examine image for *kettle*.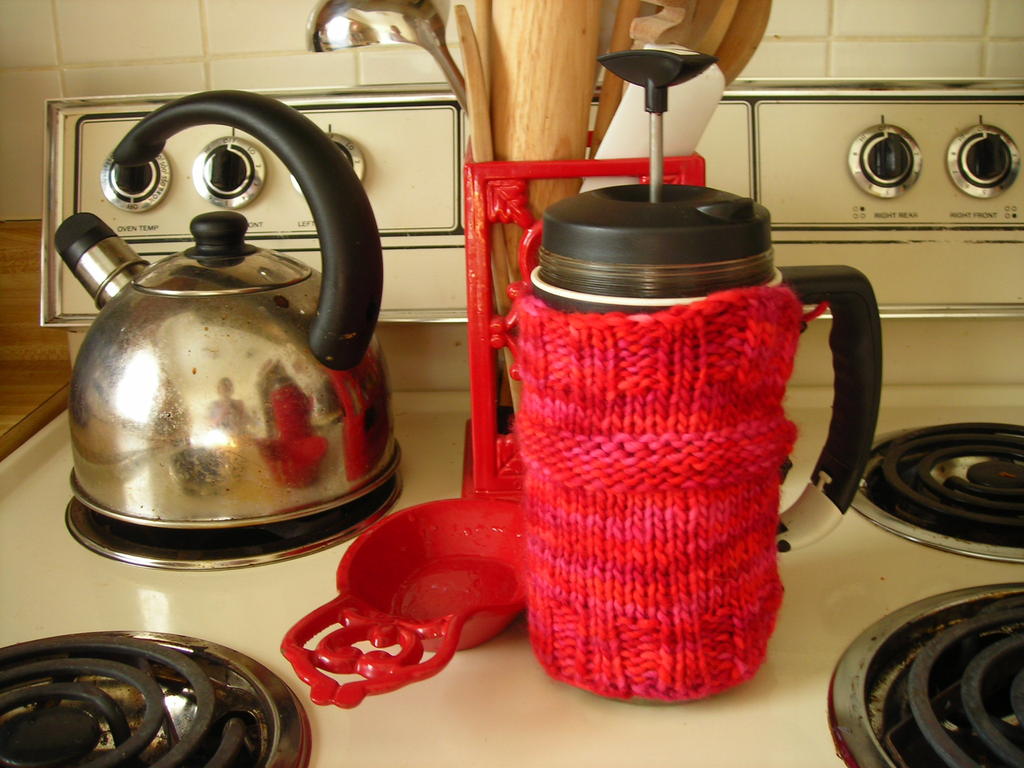
Examination result: x1=48, y1=81, x2=417, y2=570.
